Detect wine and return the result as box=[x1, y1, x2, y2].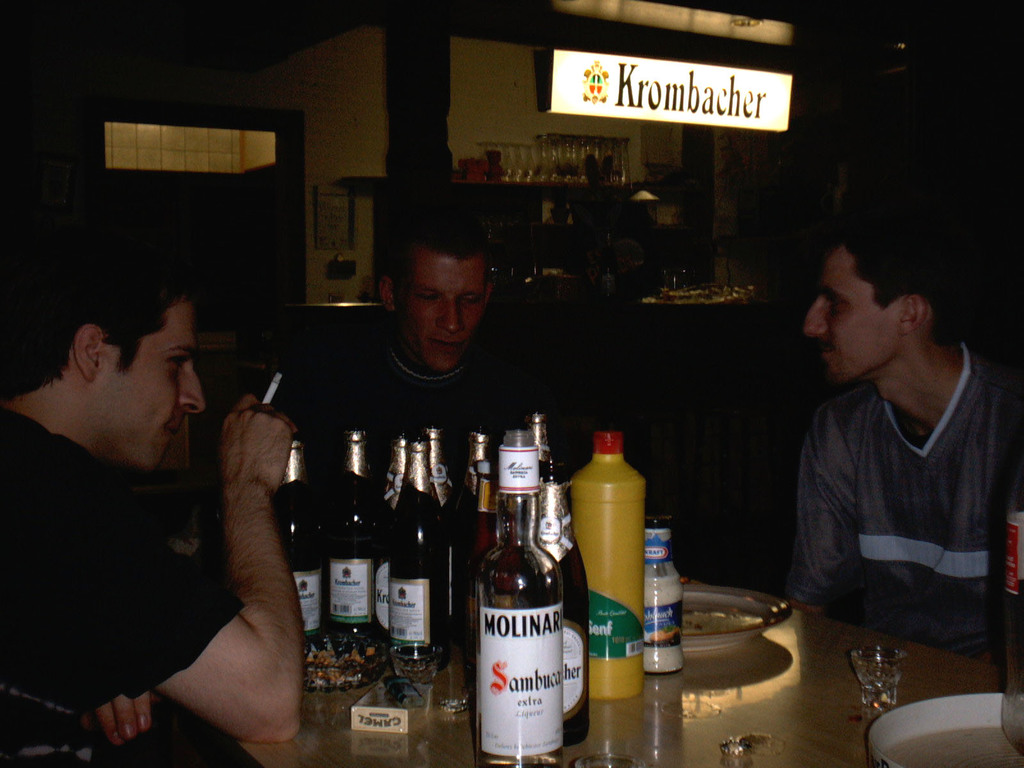
box=[386, 438, 442, 664].
